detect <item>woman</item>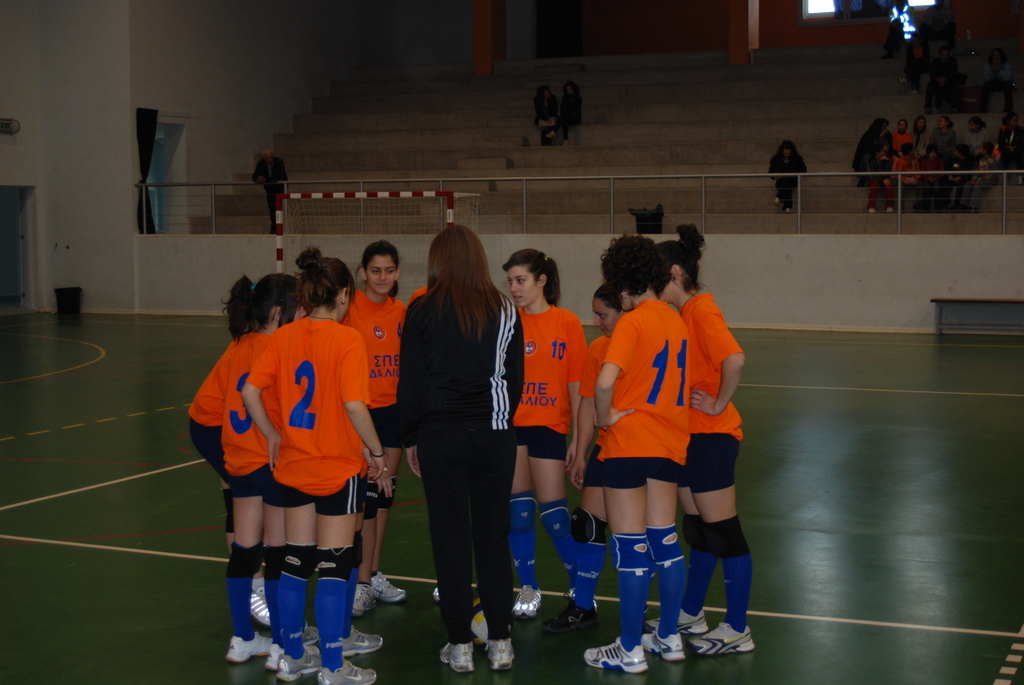
left=239, top=249, right=385, bottom=684
